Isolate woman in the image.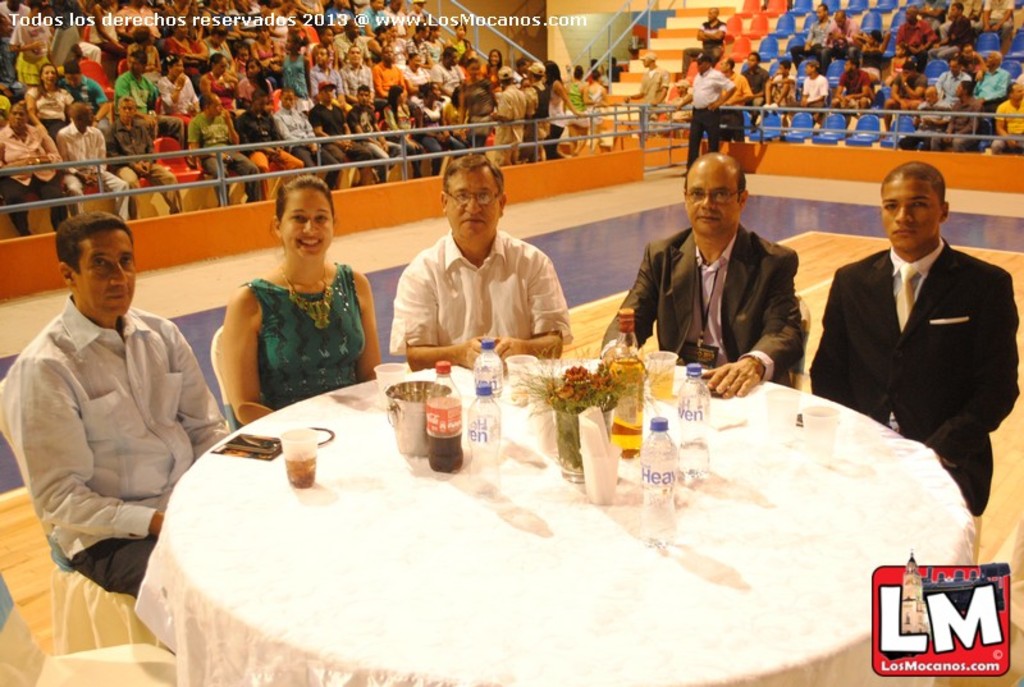
Isolated region: {"x1": 543, "y1": 60, "x2": 581, "y2": 157}.
